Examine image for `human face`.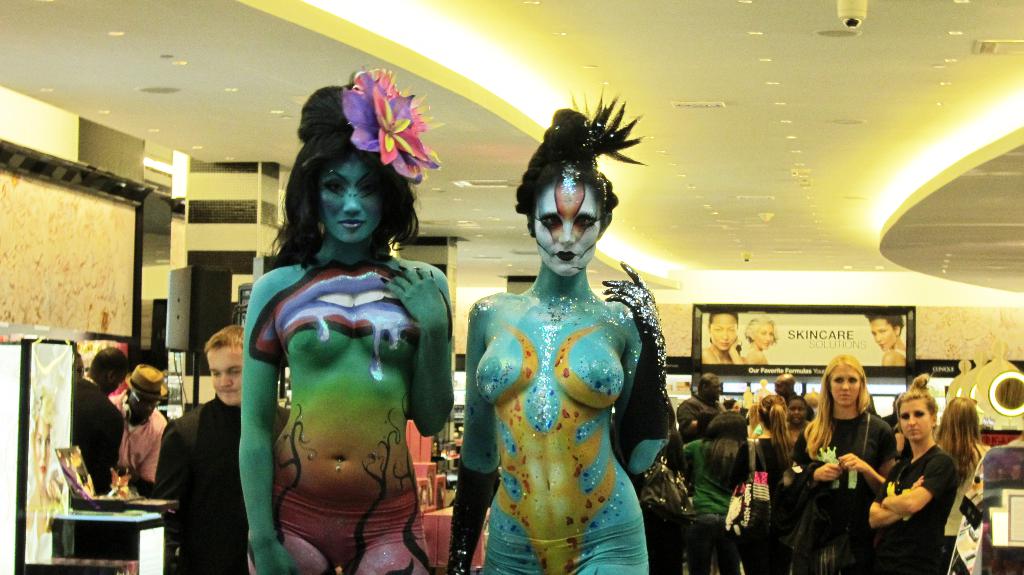
Examination result: [left=785, top=394, right=808, bottom=425].
